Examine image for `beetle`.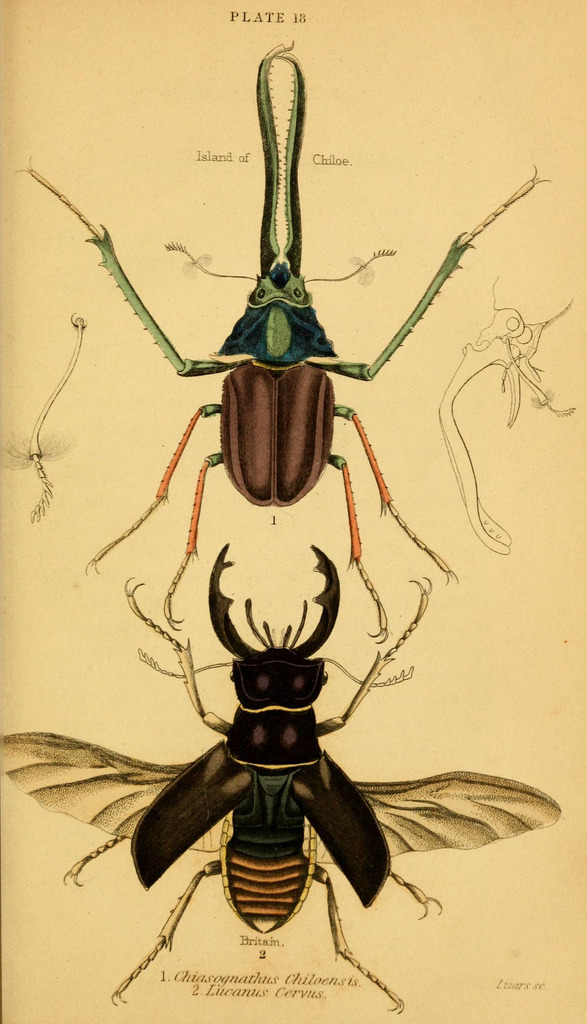
Examination result: {"left": 4, "top": 525, "right": 563, "bottom": 1023}.
